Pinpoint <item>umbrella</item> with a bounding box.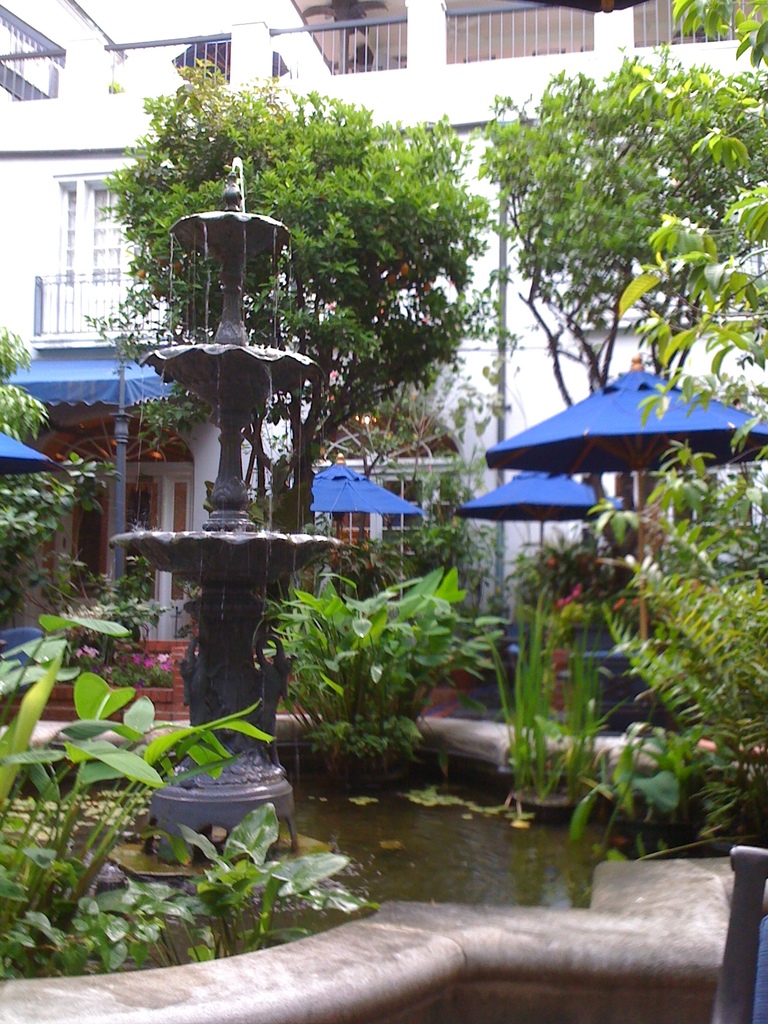
[left=0, top=424, right=68, bottom=477].
